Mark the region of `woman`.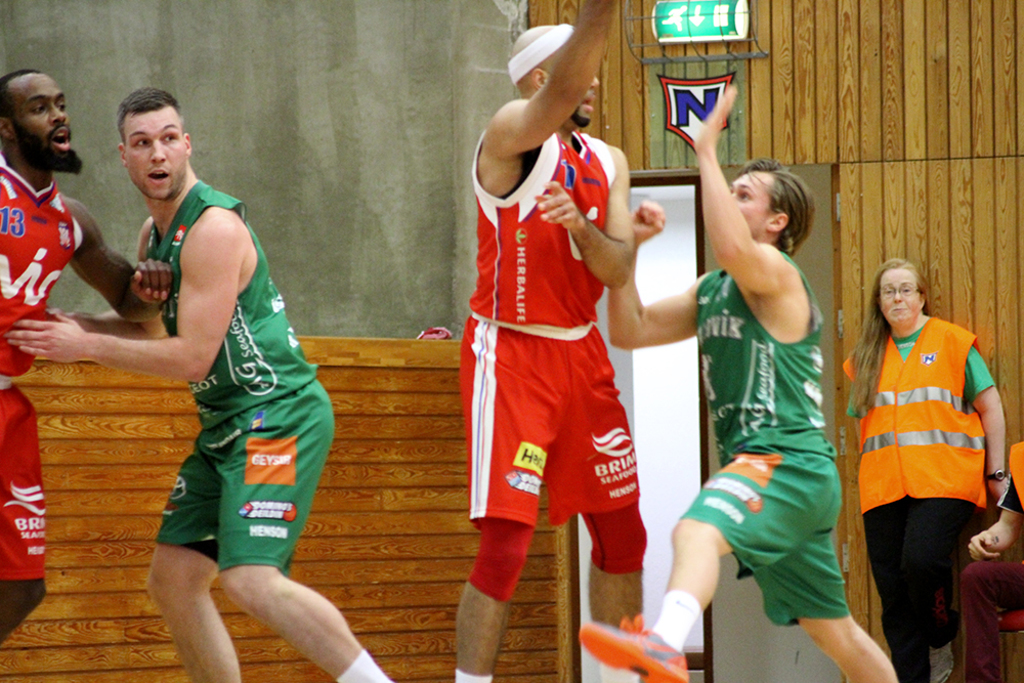
Region: 834 241 1010 669.
